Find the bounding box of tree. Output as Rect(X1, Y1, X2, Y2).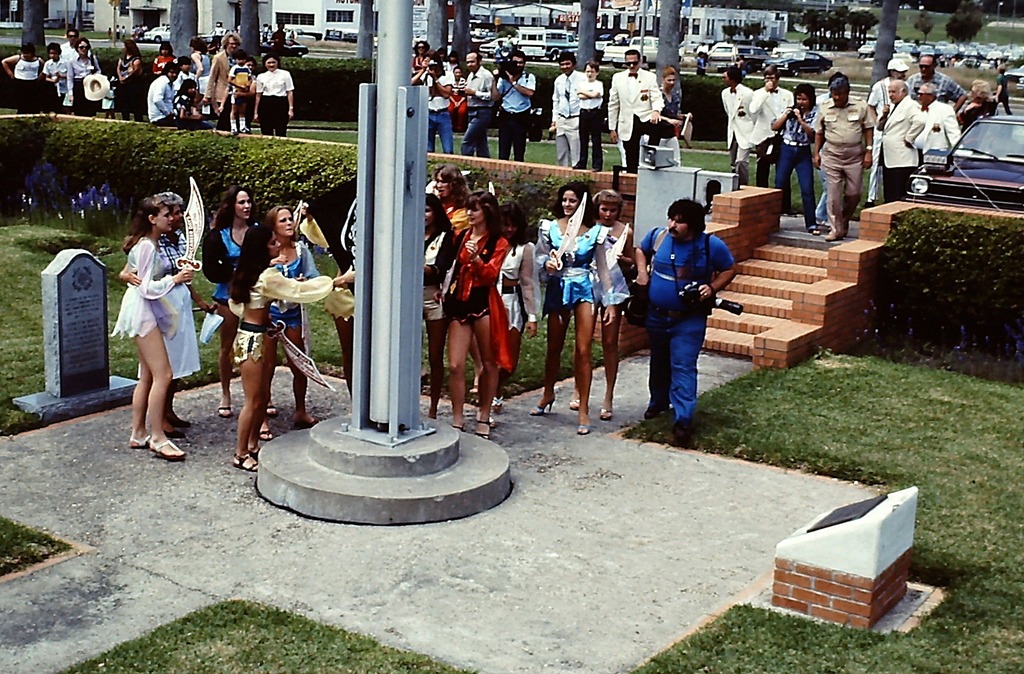
Rect(947, 5, 984, 46).
